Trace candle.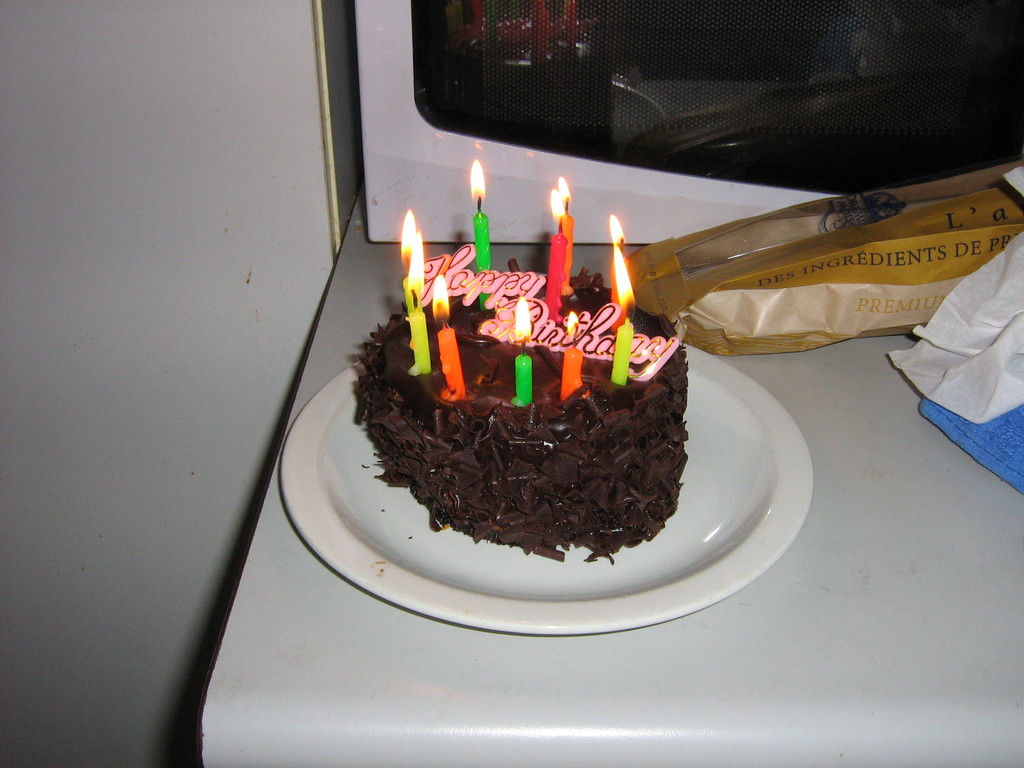
Traced to select_region(405, 211, 419, 276).
